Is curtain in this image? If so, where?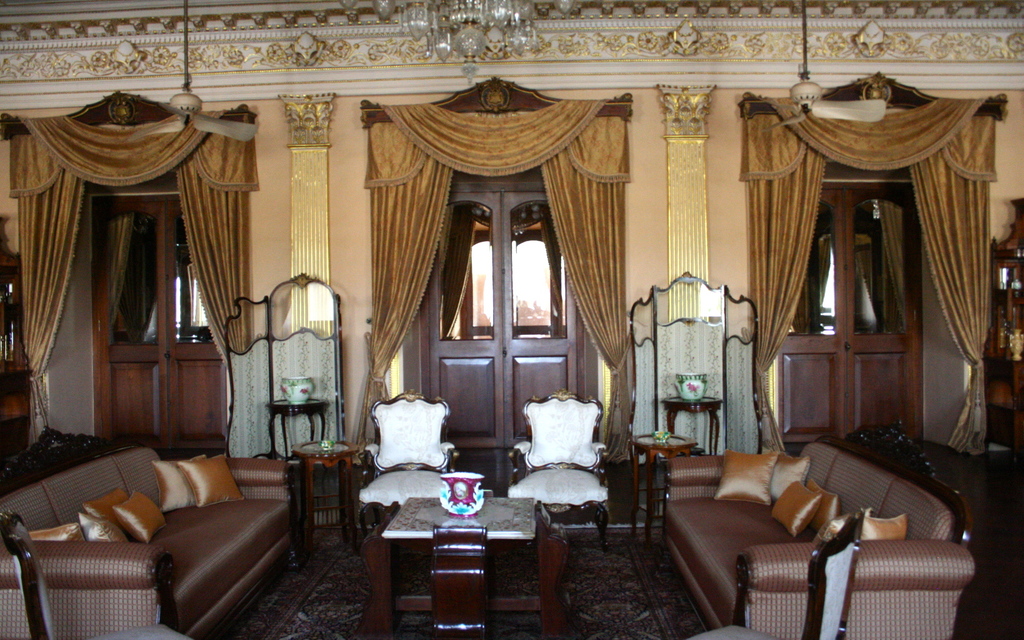
Yes, at {"left": 175, "top": 123, "right": 268, "bottom": 374}.
